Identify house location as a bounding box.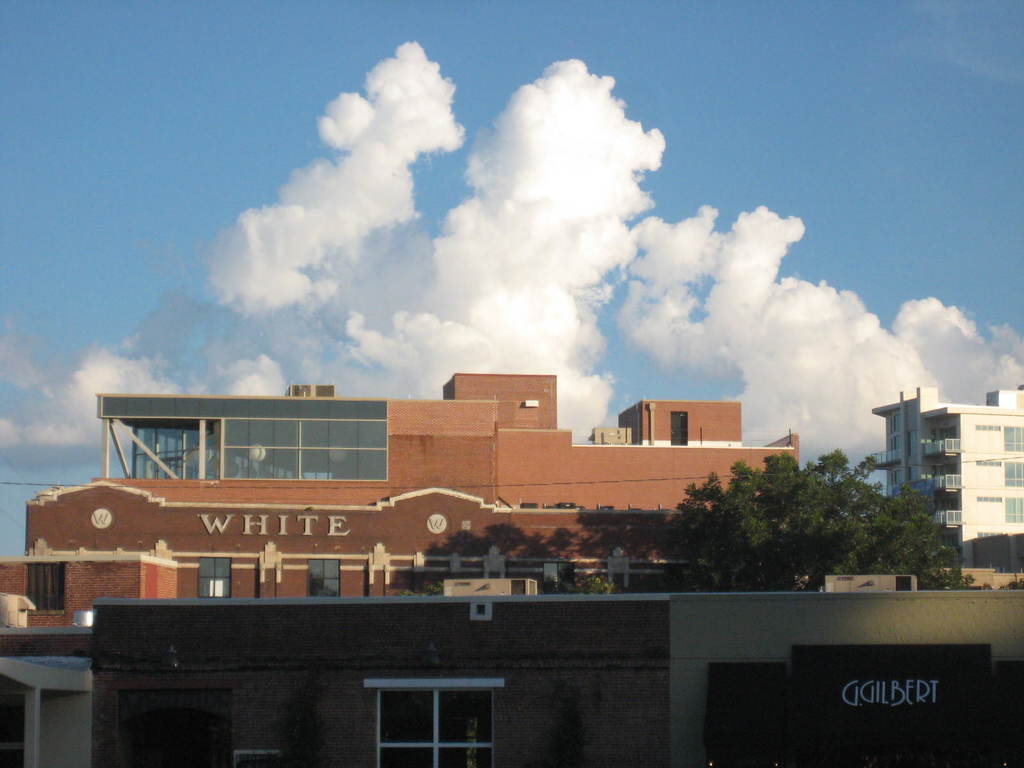
0,597,92,765.
